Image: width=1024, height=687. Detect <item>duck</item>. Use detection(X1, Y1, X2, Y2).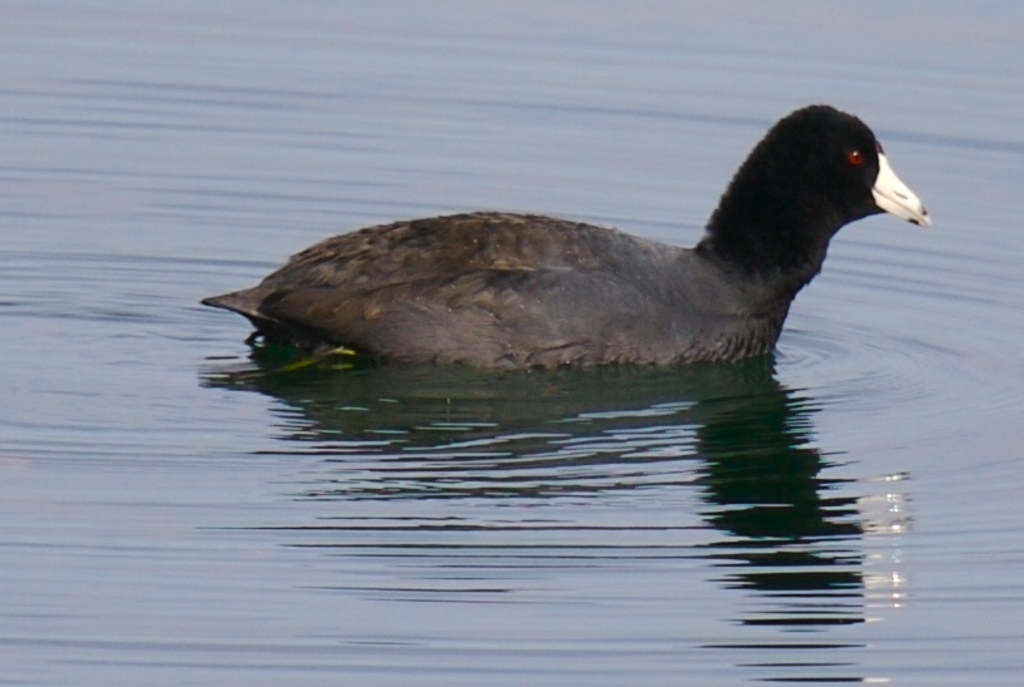
detection(168, 109, 963, 387).
